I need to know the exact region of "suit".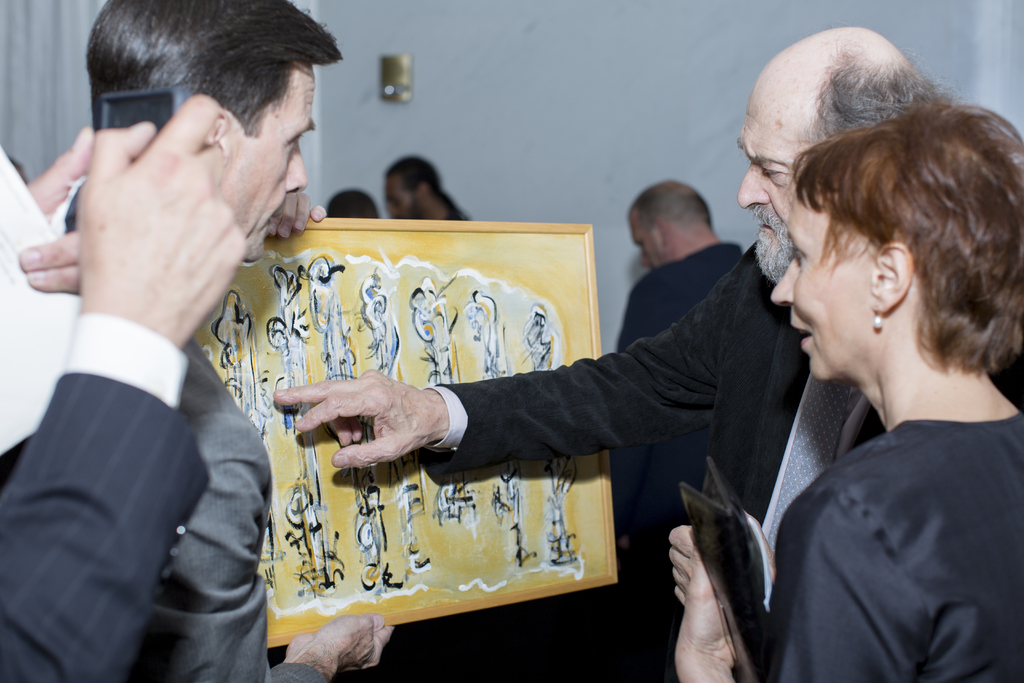
Region: bbox=[398, 86, 927, 634].
